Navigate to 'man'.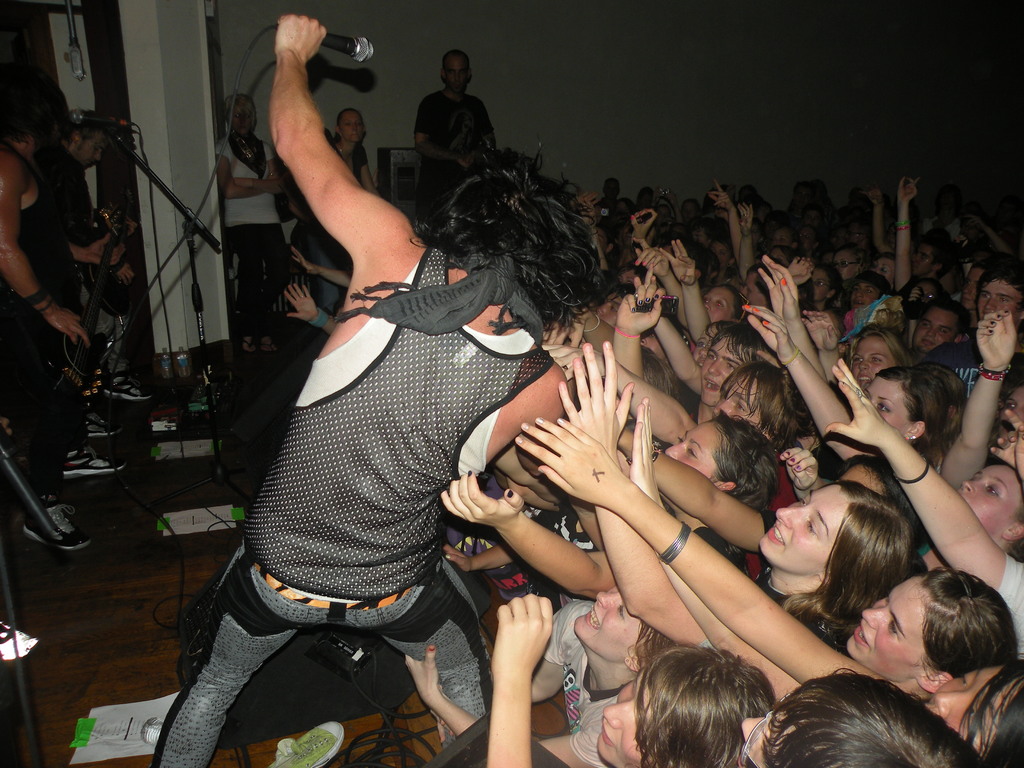
Navigation target: box(0, 76, 123, 550).
